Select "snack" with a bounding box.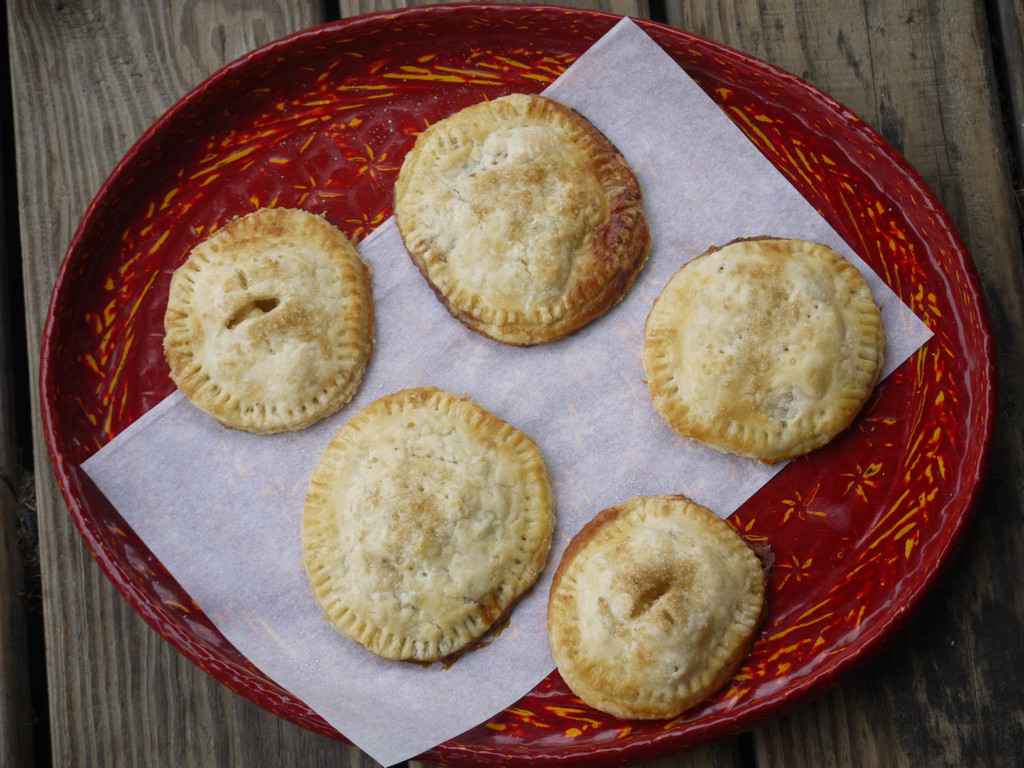
[647,233,888,461].
